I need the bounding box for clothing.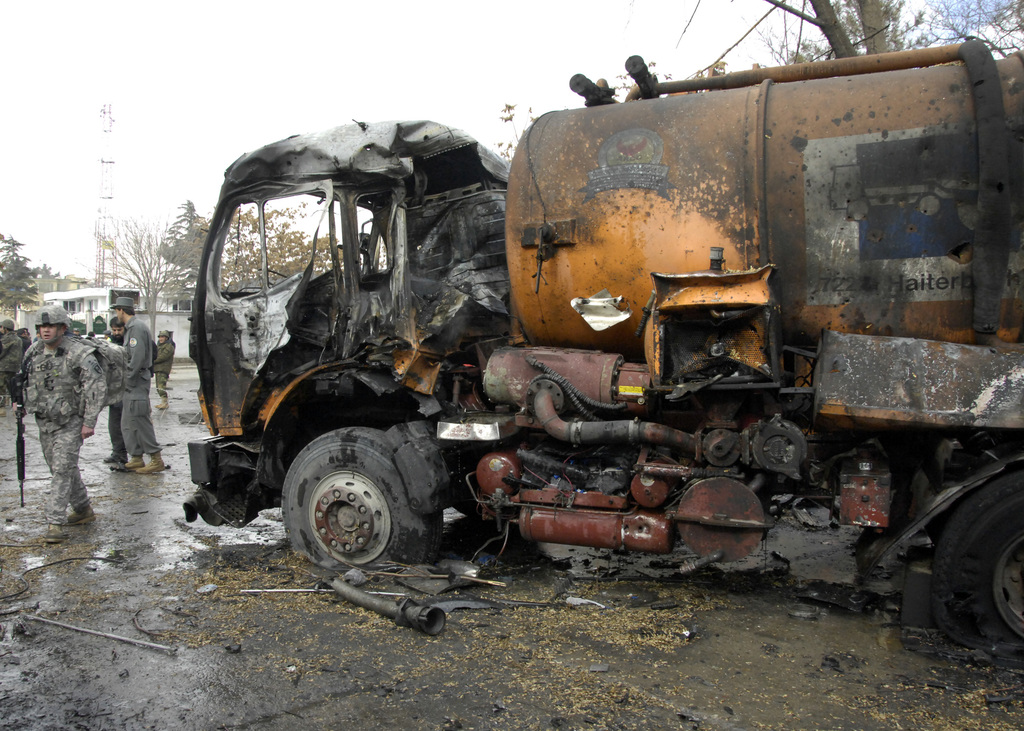
Here it is: detection(0, 328, 27, 399).
